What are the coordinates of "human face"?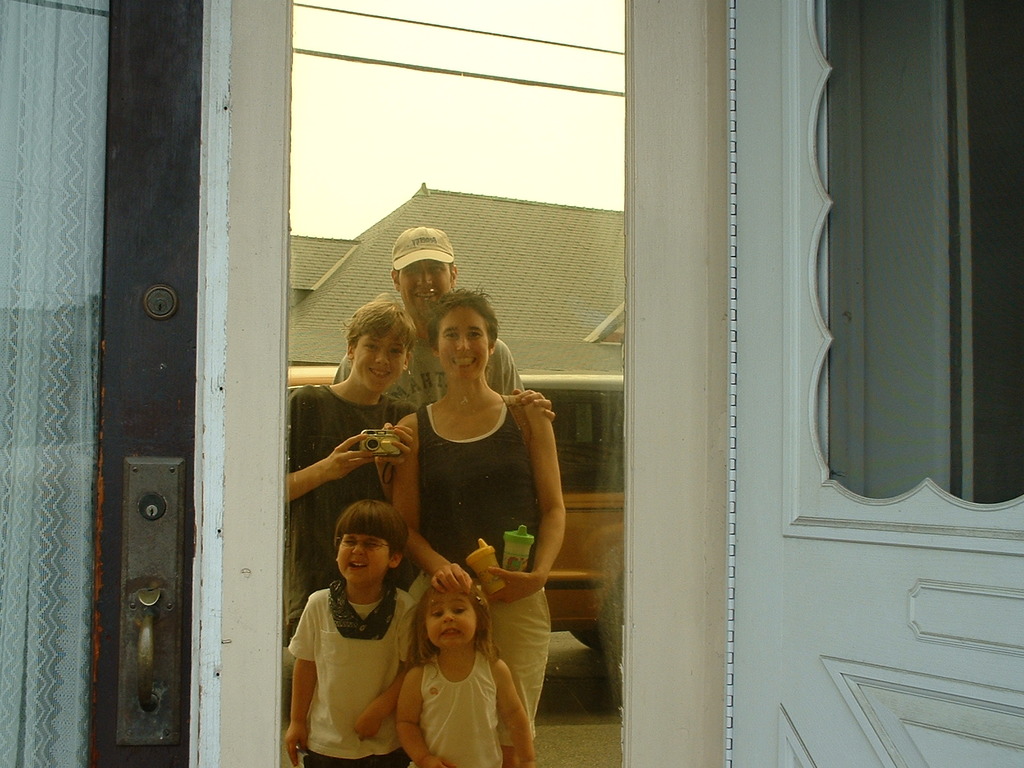
(399, 252, 454, 323).
